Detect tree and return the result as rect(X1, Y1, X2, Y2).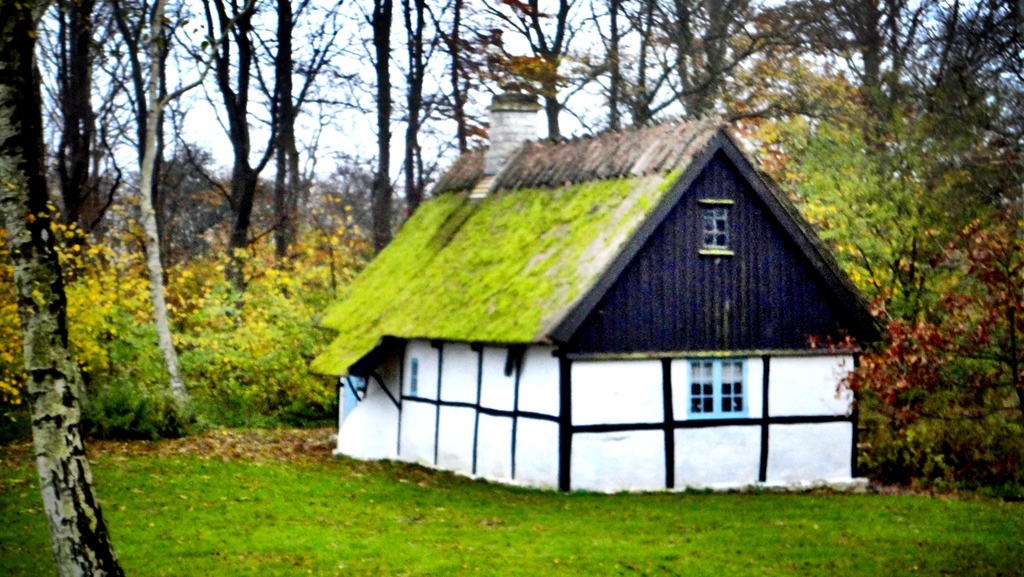
rect(0, 0, 125, 576).
